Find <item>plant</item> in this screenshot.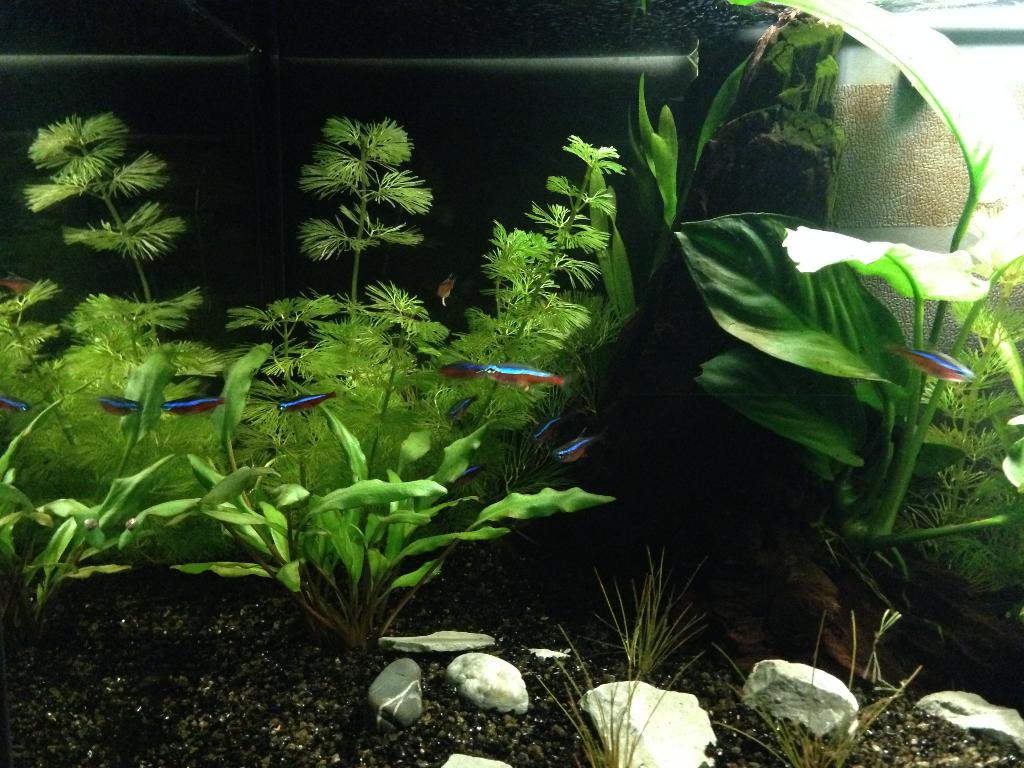
The bounding box for <item>plant</item> is rect(705, 620, 947, 762).
